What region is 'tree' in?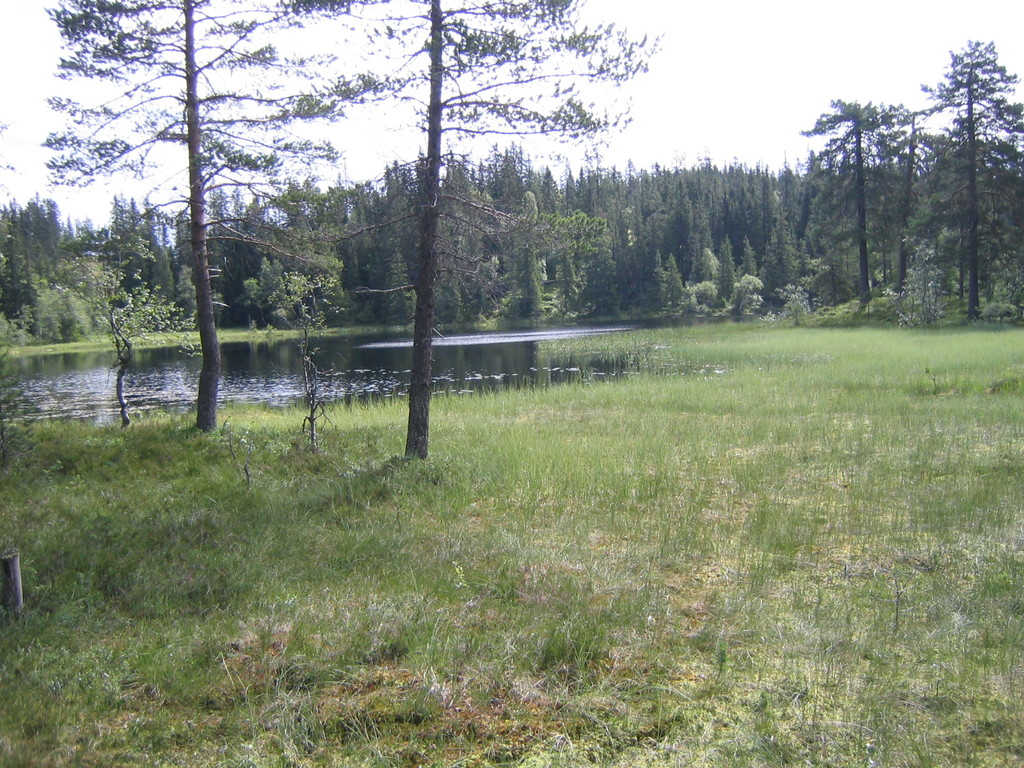
box(929, 45, 1023, 299).
